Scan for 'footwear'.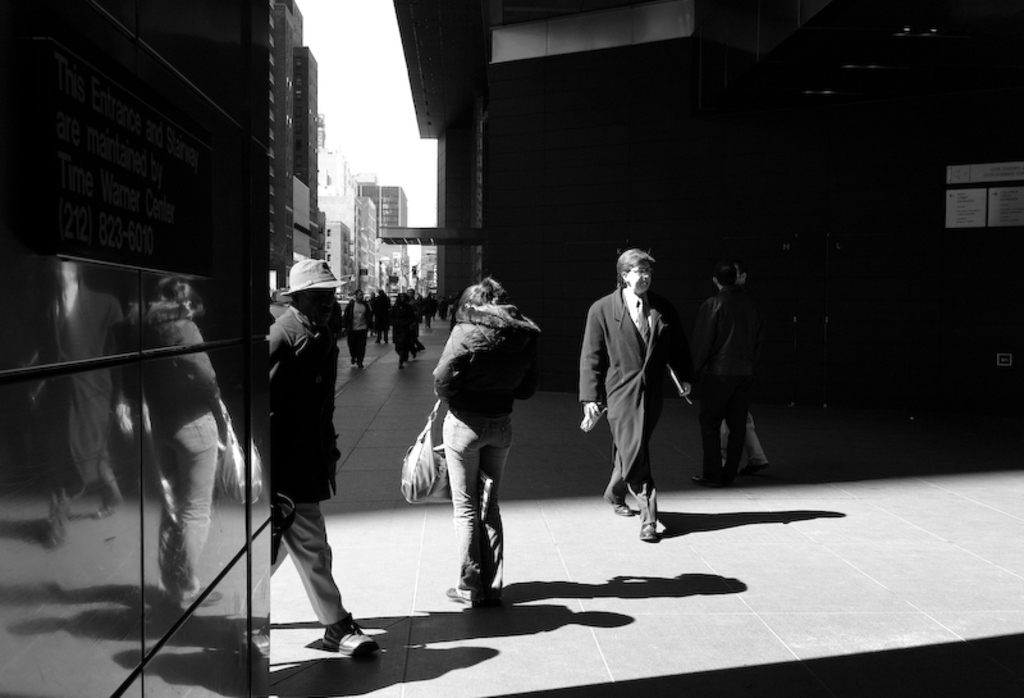
Scan result: bbox=[603, 493, 636, 519].
